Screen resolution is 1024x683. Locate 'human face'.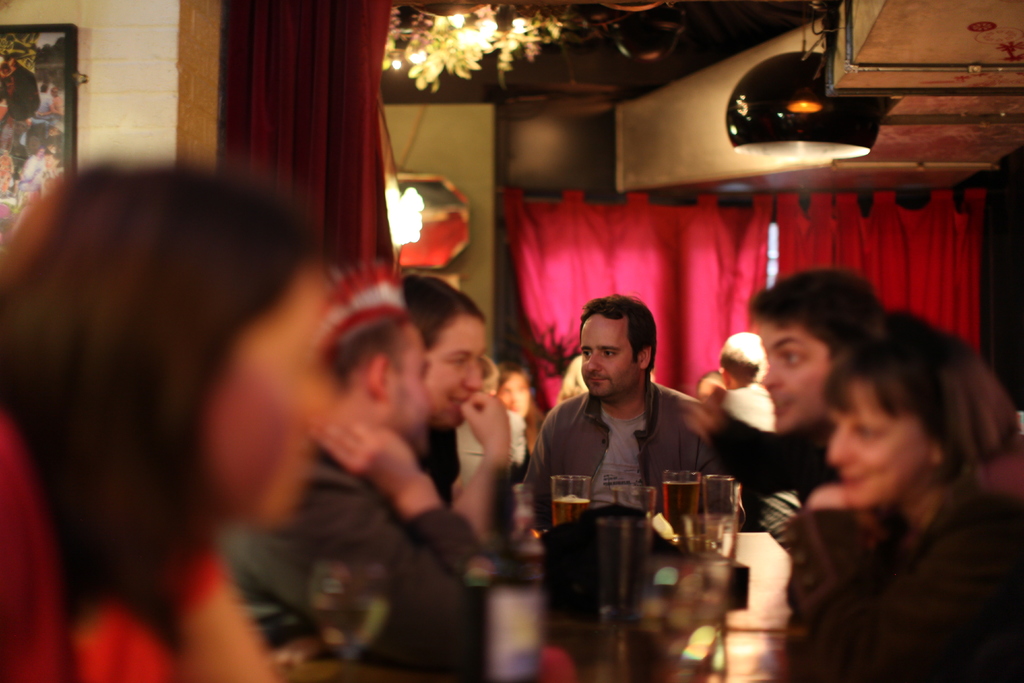
select_region(0, 54, 19, 78).
